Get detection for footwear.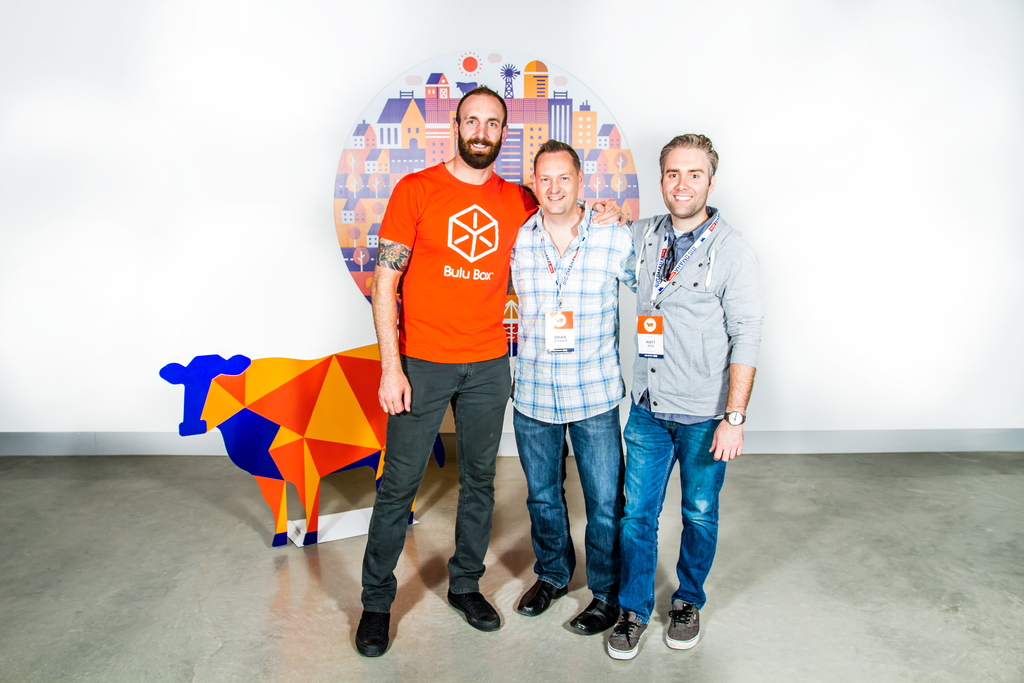
Detection: <box>652,595,714,657</box>.
